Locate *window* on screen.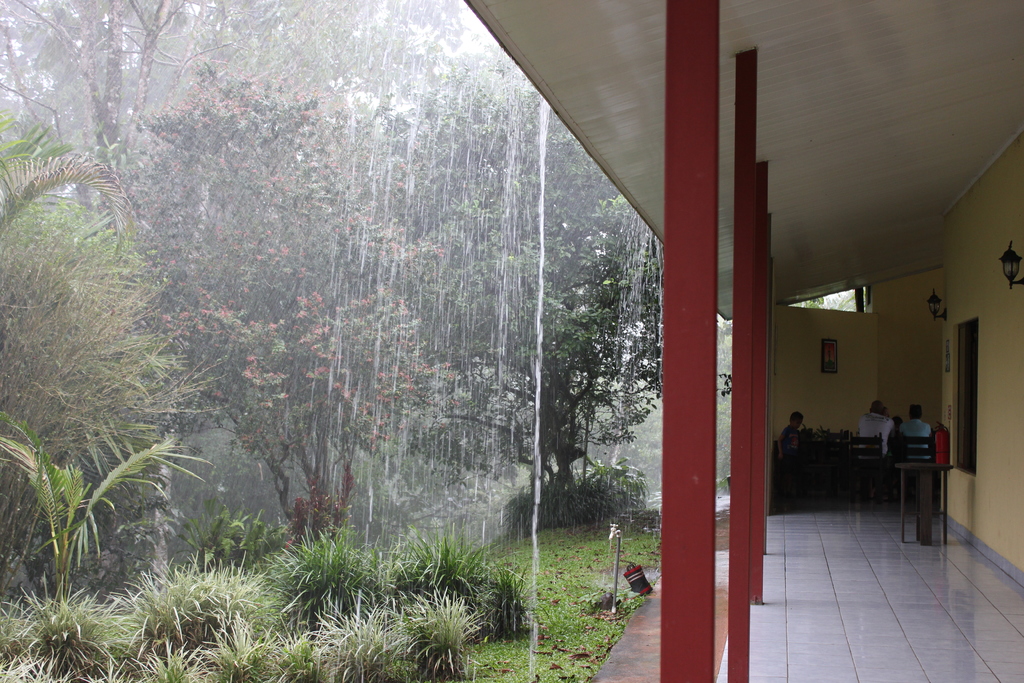
On screen at select_region(950, 318, 980, 479).
